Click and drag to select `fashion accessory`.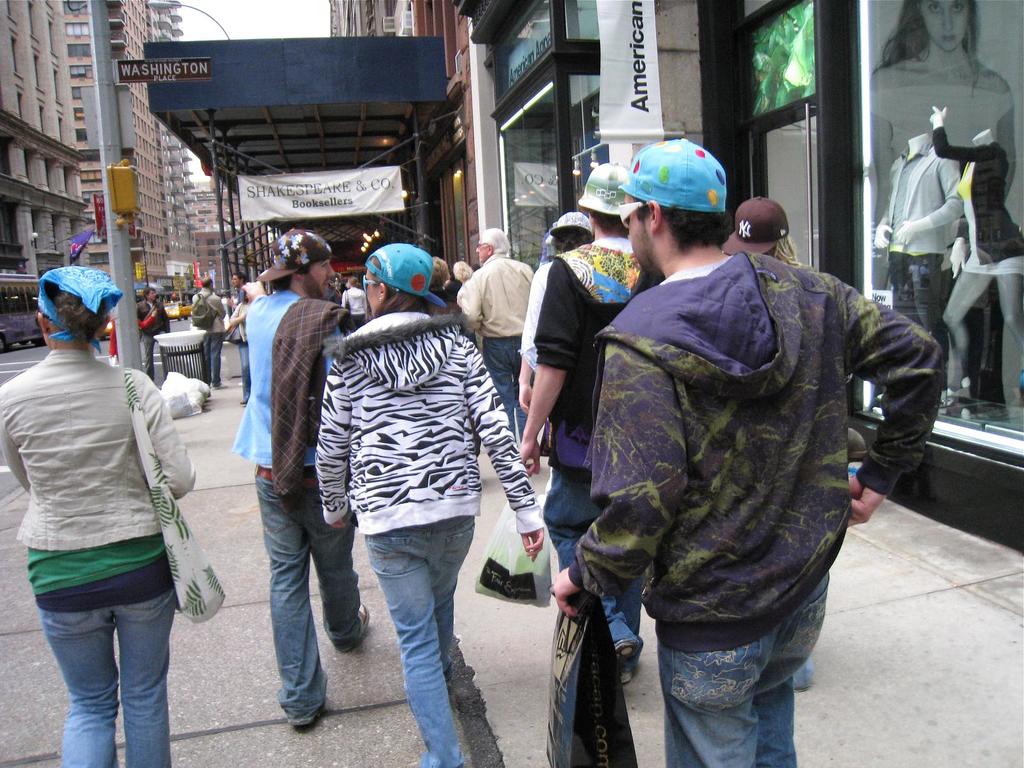
Selection: [727, 195, 790, 254].
